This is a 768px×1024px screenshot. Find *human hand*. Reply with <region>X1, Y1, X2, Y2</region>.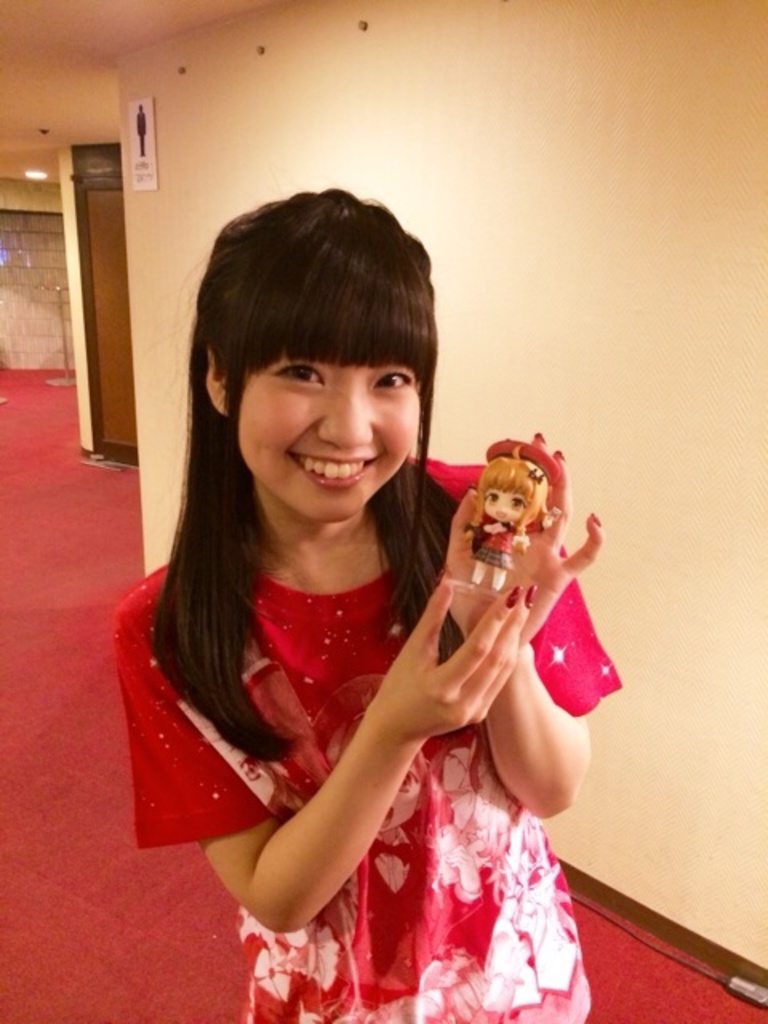
<region>366, 525, 538, 781</region>.
